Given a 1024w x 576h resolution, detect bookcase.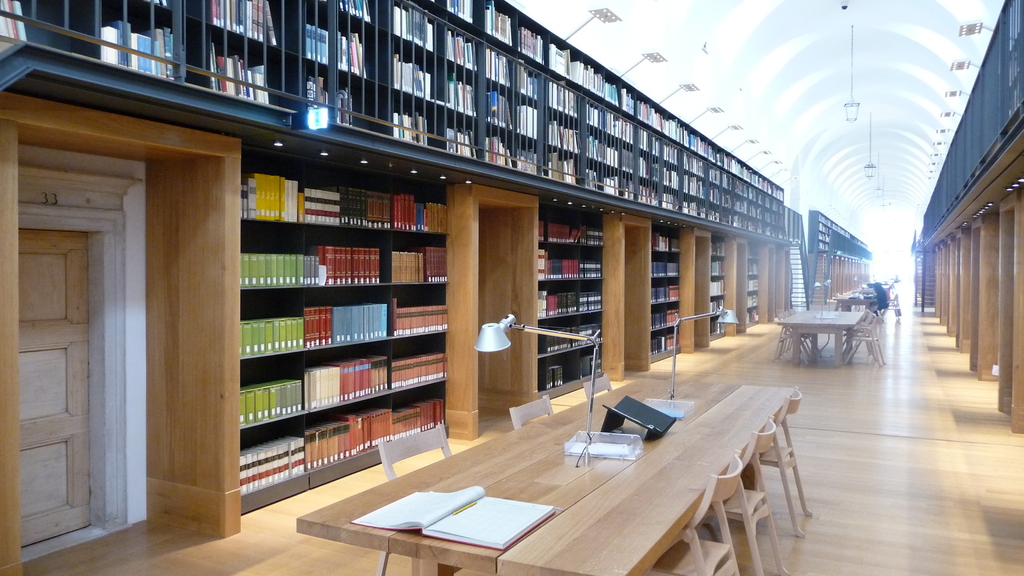
<box>1,0,794,243</box>.
